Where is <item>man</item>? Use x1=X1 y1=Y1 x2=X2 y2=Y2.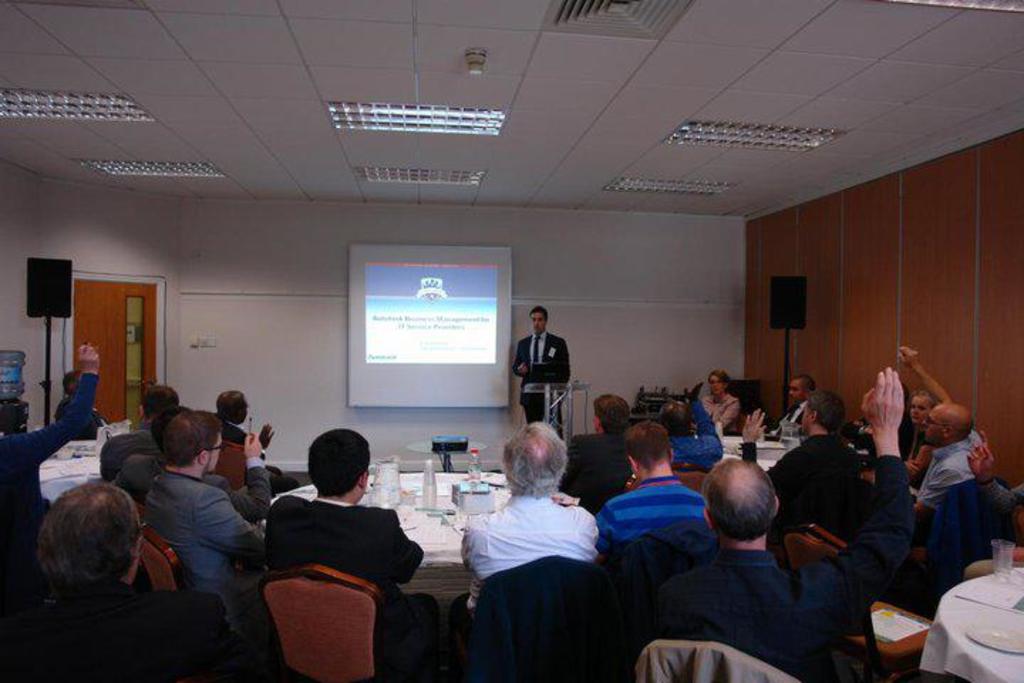
x1=455 y1=415 x2=599 y2=666.
